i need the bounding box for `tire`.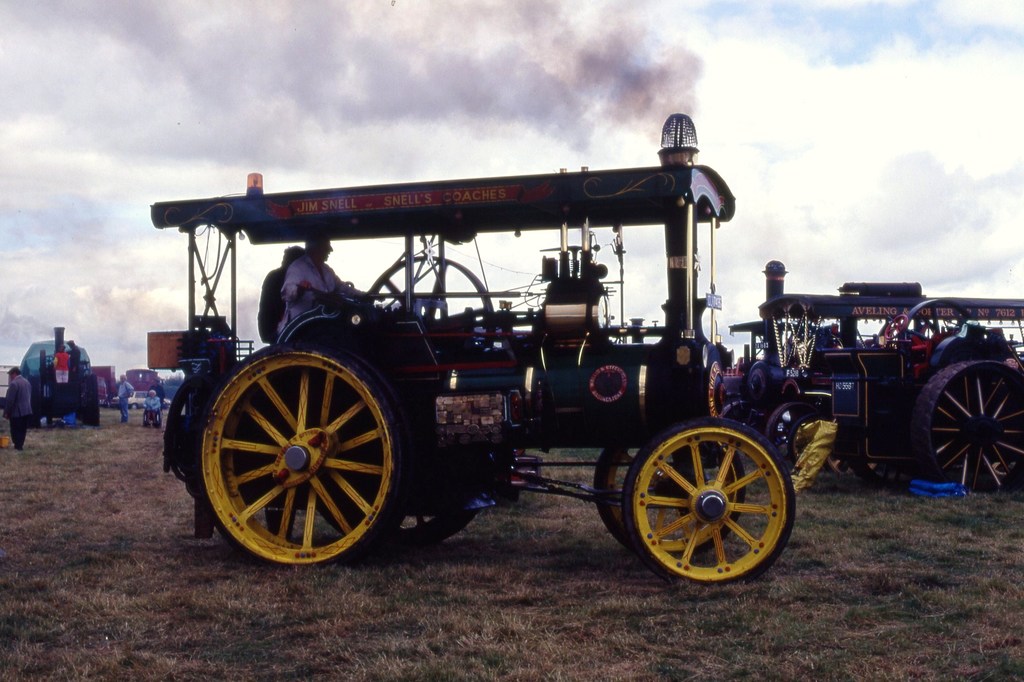
Here it is: <bbox>130, 403, 140, 413</bbox>.
